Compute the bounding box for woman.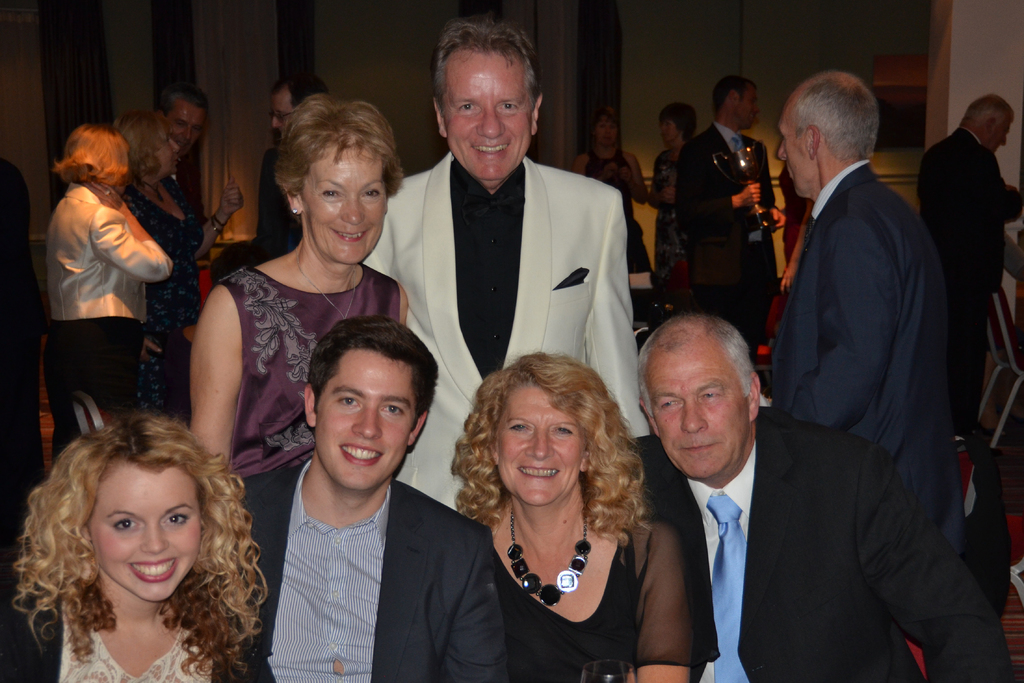
[x1=0, y1=406, x2=278, y2=682].
